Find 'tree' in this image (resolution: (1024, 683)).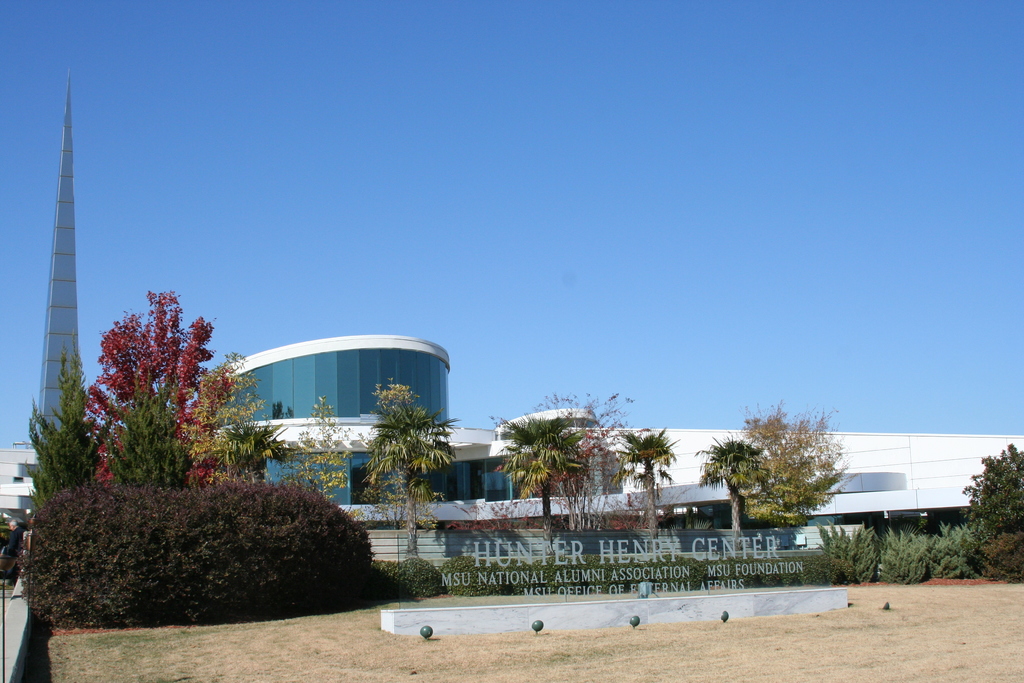
[614, 422, 676, 530].
